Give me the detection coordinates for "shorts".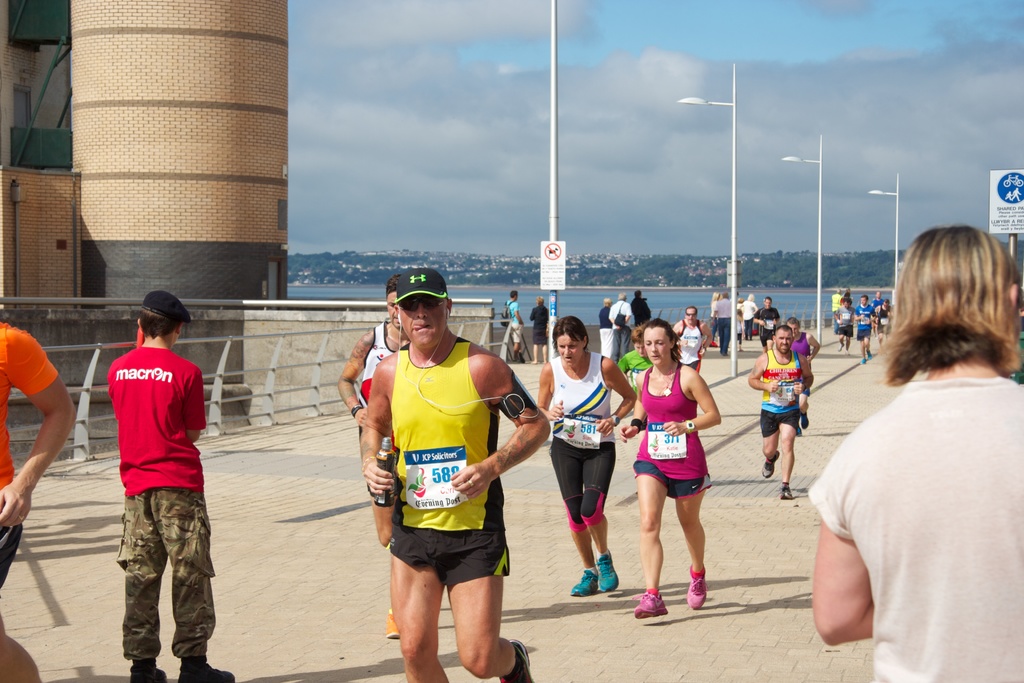
x1=630, y1=458, x2=711, y2=498.
